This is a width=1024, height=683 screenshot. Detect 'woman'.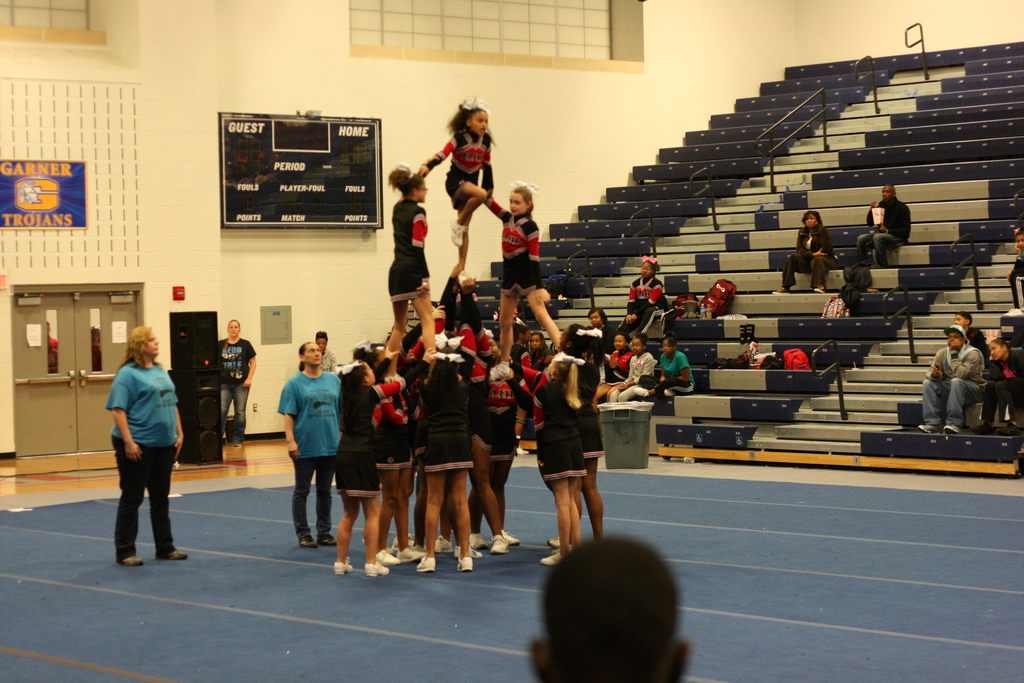
bbox=(589, 308, 616, 350).
